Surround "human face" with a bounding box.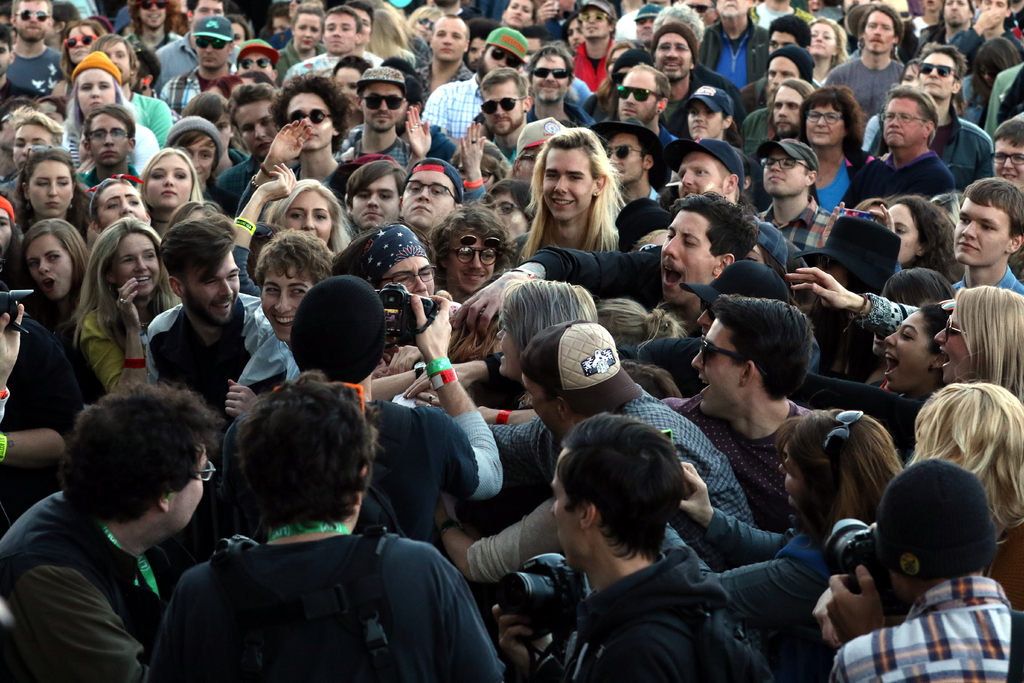
detection(294, 14, 315, 48).
